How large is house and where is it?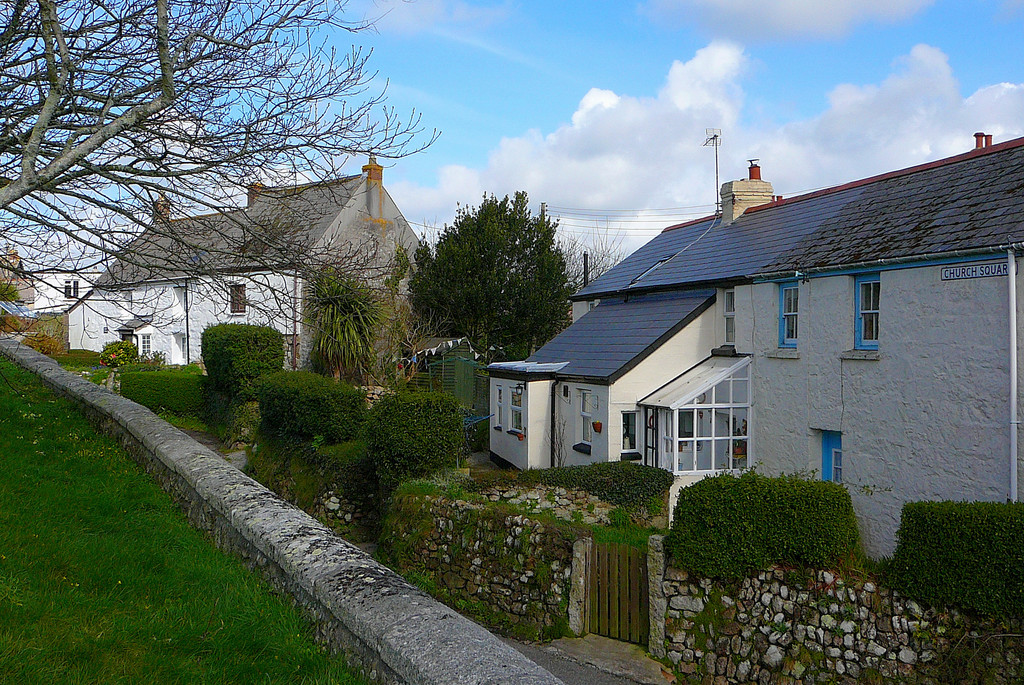
Bounding box: BBox(64, 154, 430, 373).
